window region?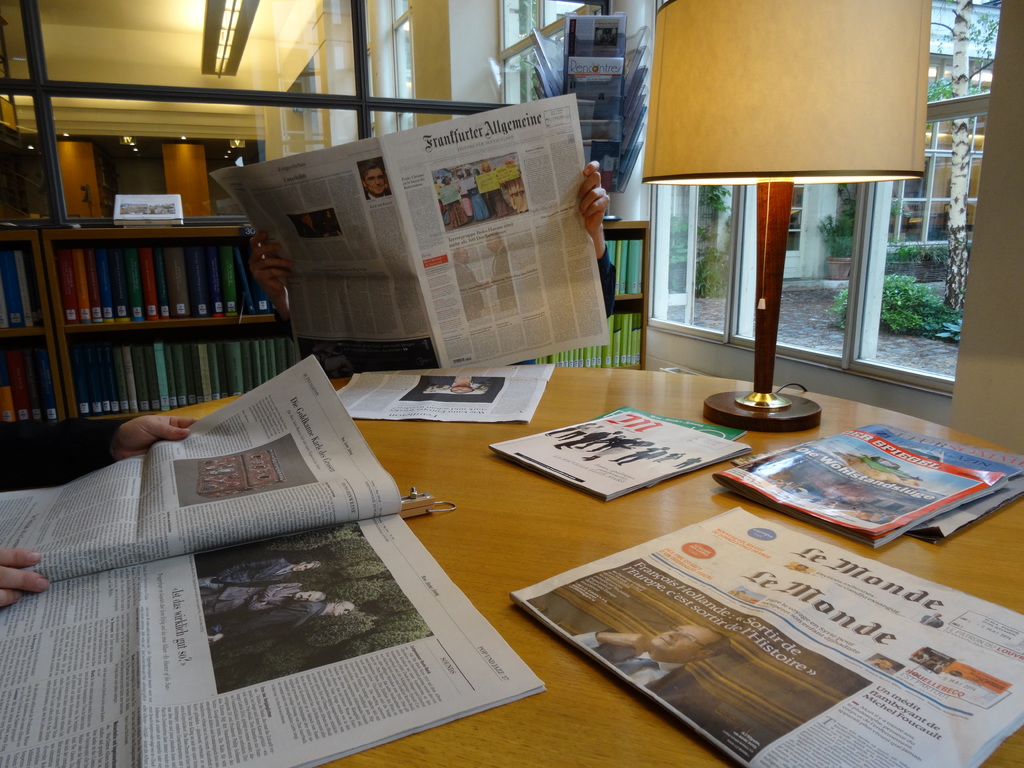
locate(619, 23, 934, 365)
